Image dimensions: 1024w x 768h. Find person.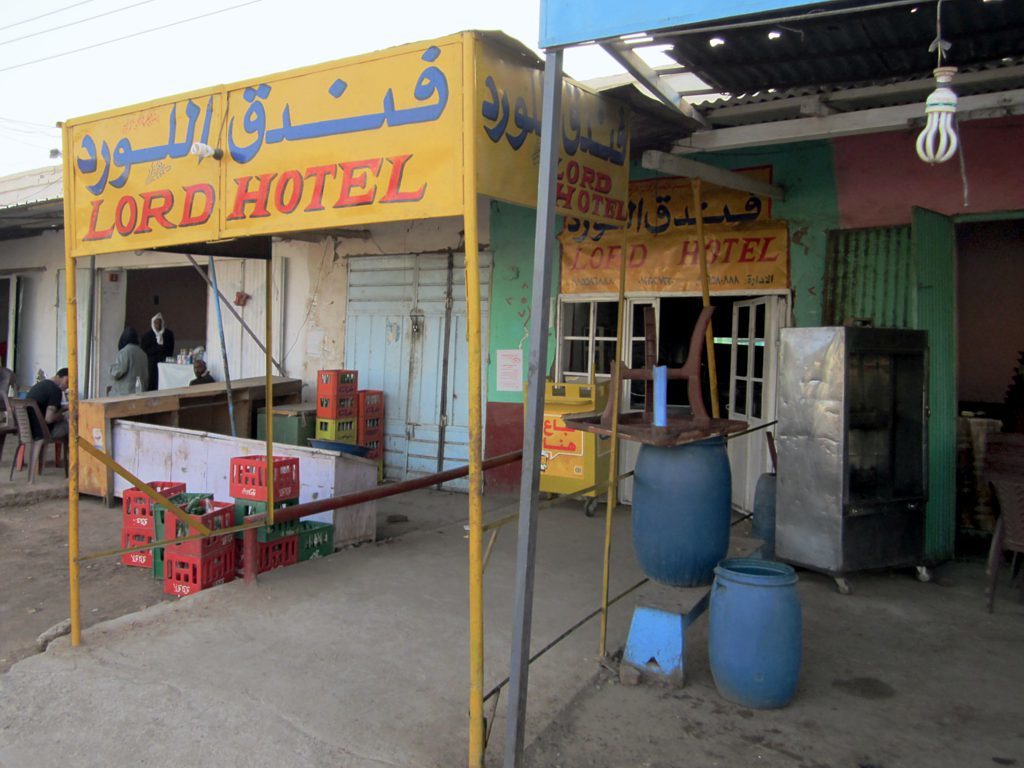
(138, 309, 186, 392).
